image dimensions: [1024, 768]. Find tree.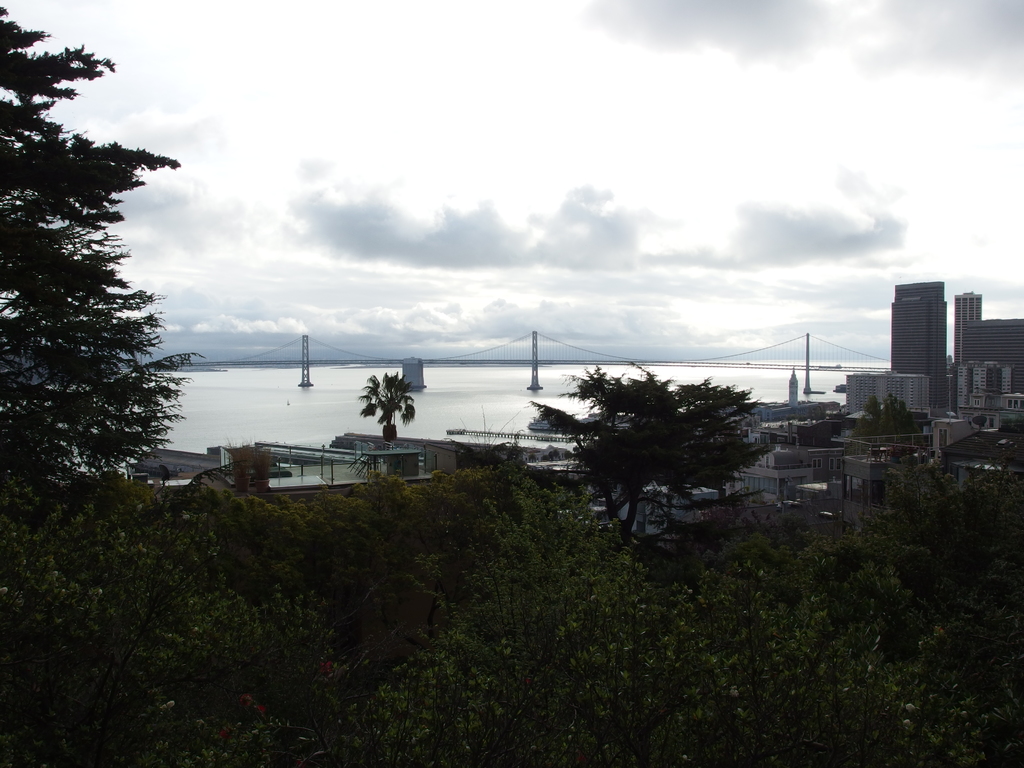
{"x1": 534, "y1": 348, "x2": 781, "y2": 544}.
